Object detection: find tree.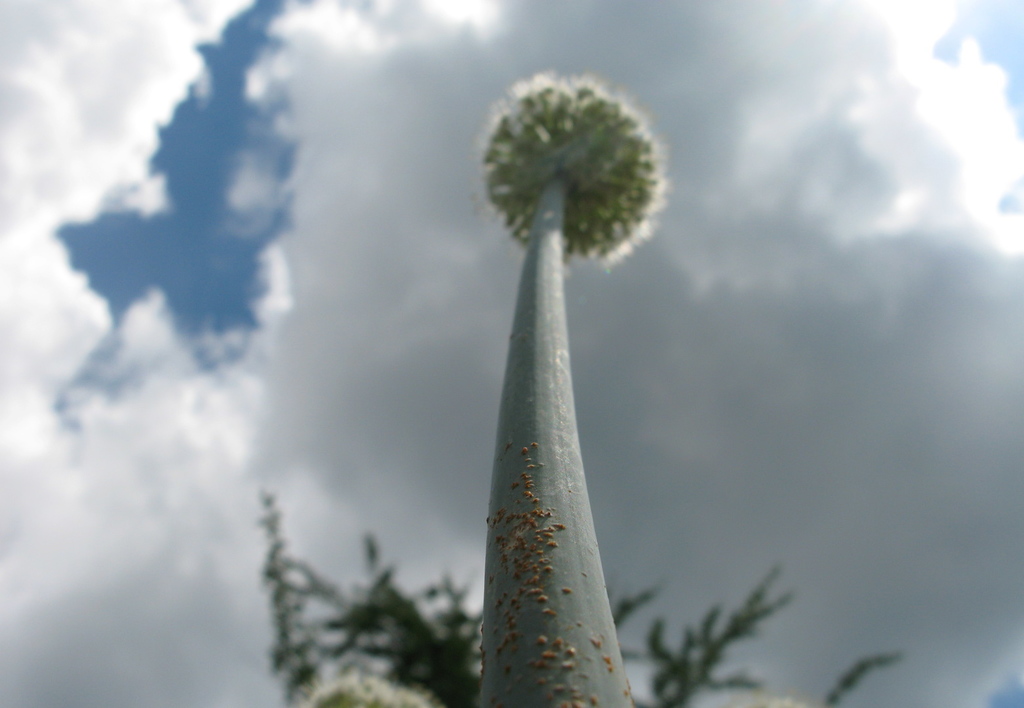
258, 485, 900, 707.
